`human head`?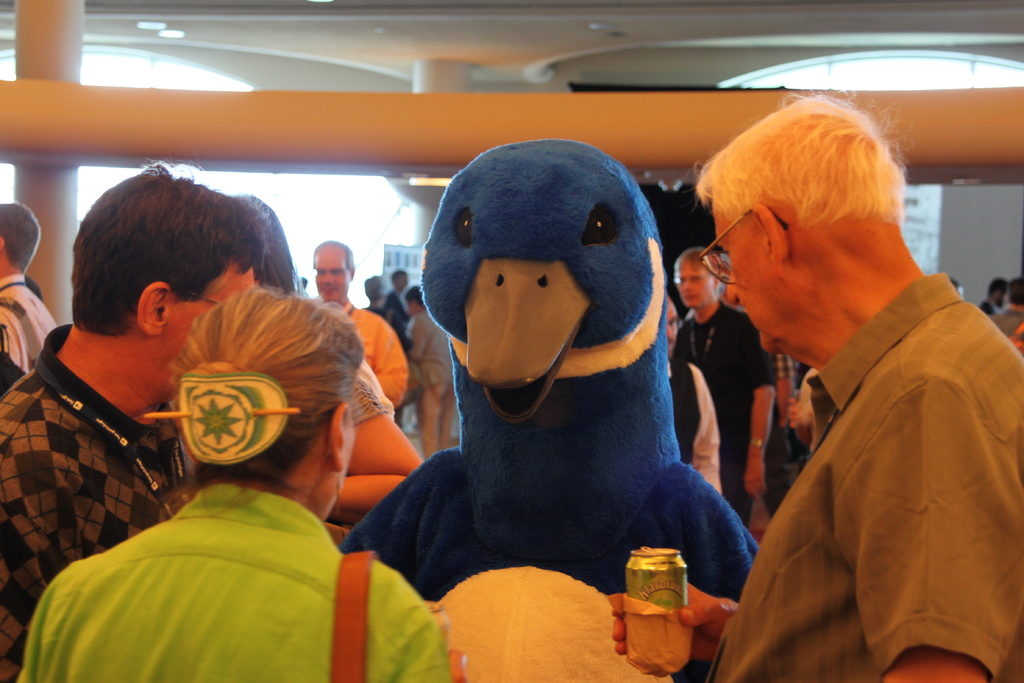
[951, 278, 963, 300]
